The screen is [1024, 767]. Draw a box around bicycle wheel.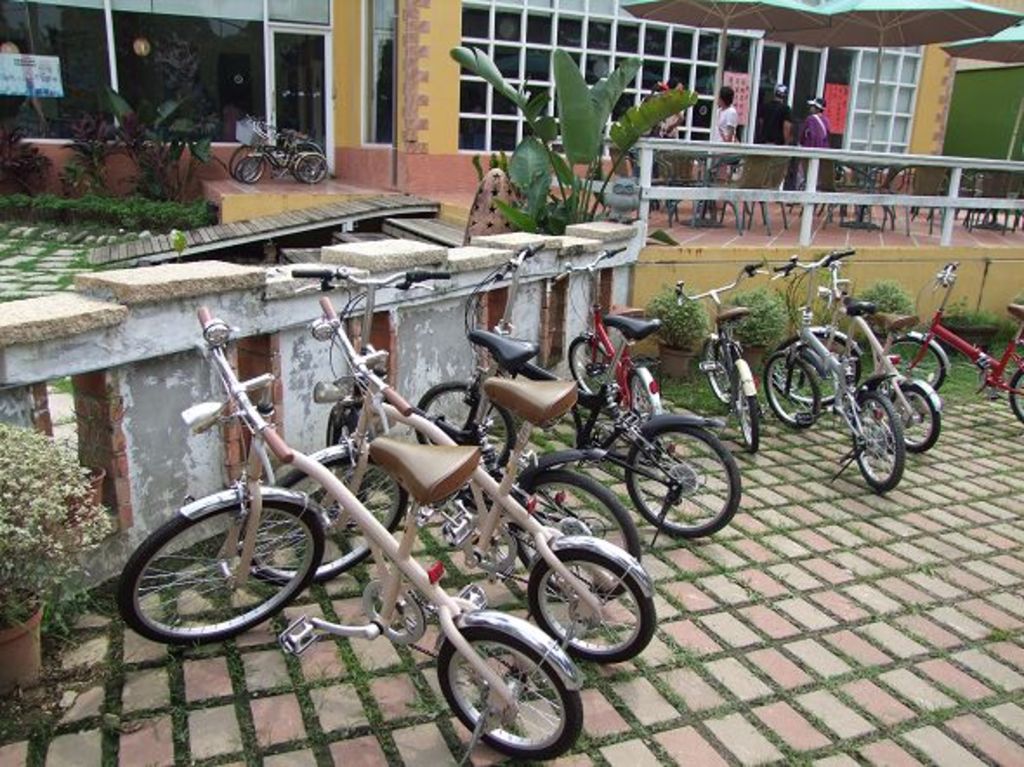
select_region(618, 416, 743, 538).
